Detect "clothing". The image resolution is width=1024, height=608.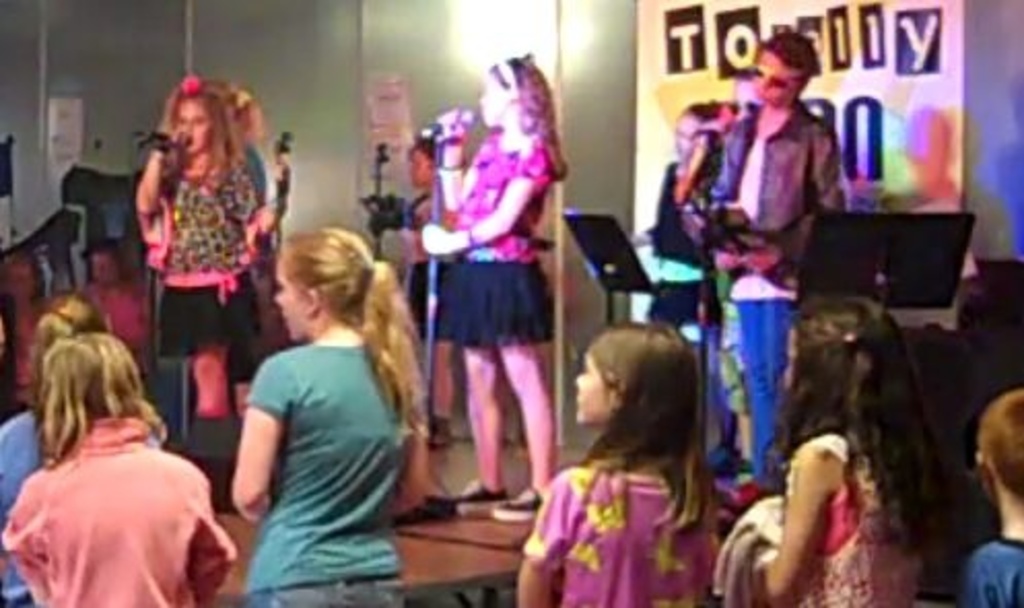
[12, 390, 235, 600].
